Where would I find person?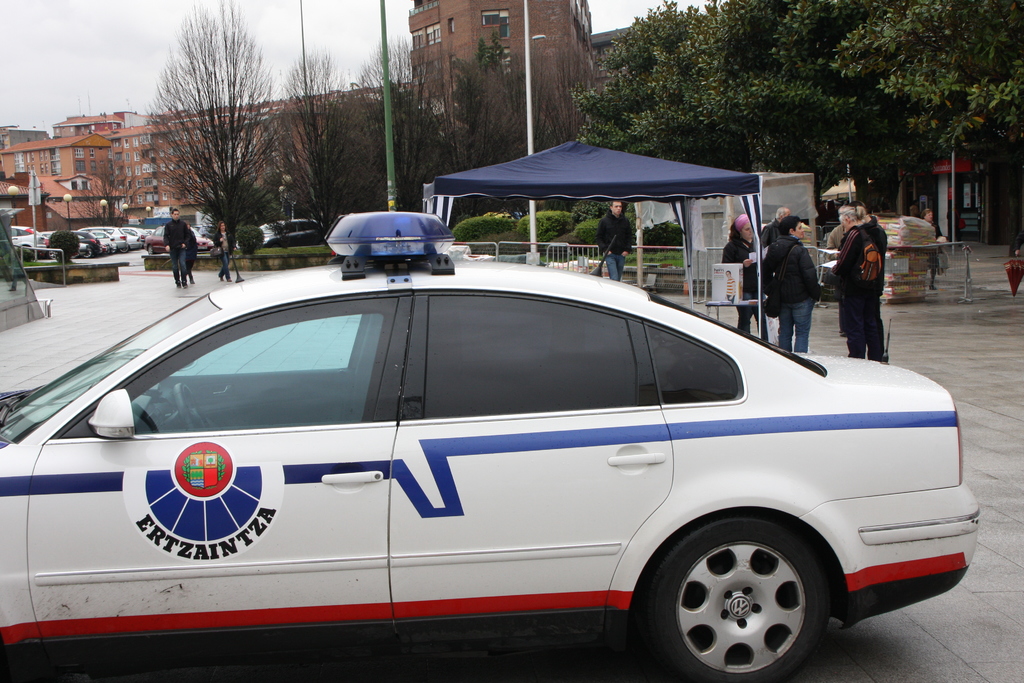
At 598,193,632,281.
